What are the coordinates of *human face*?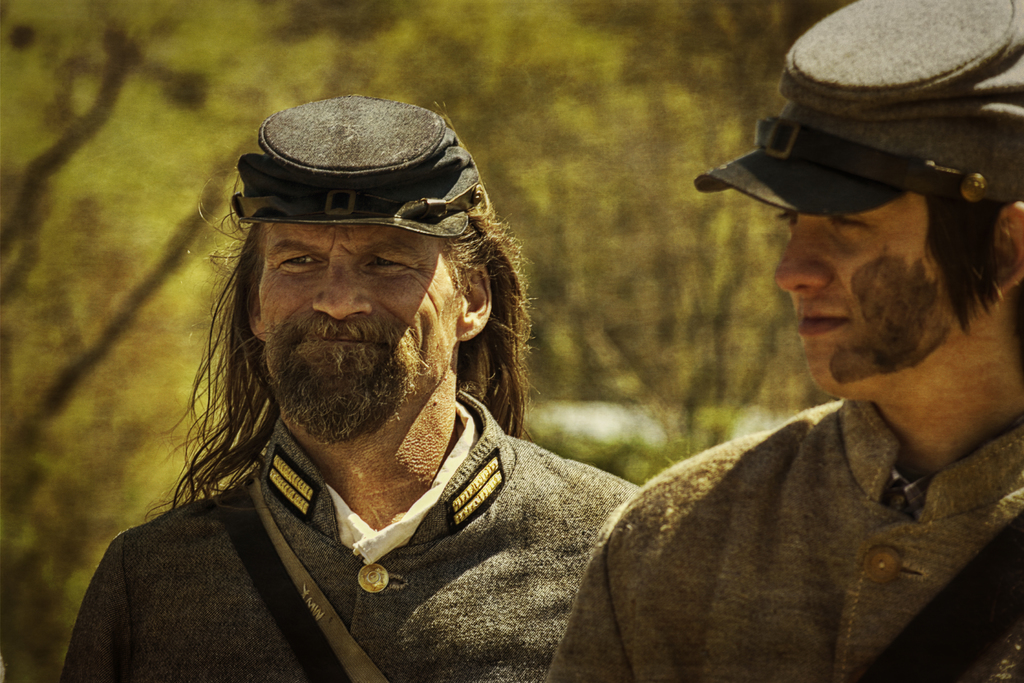
<box>260,222,460,423</box>.
